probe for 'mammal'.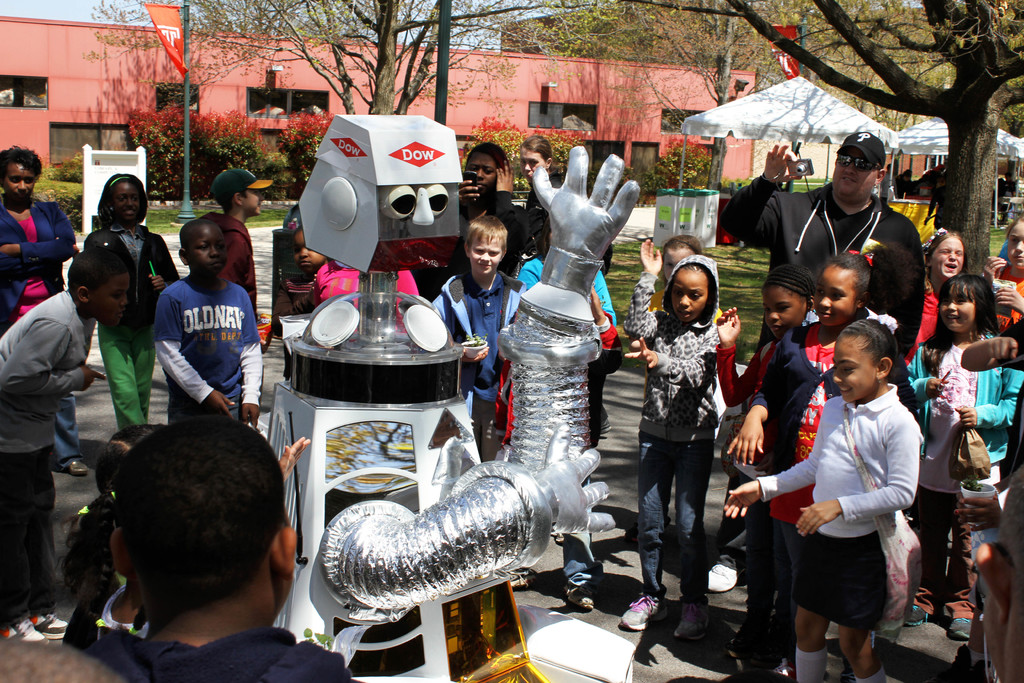
Probe result: rect(518, 132, 565, 257).
